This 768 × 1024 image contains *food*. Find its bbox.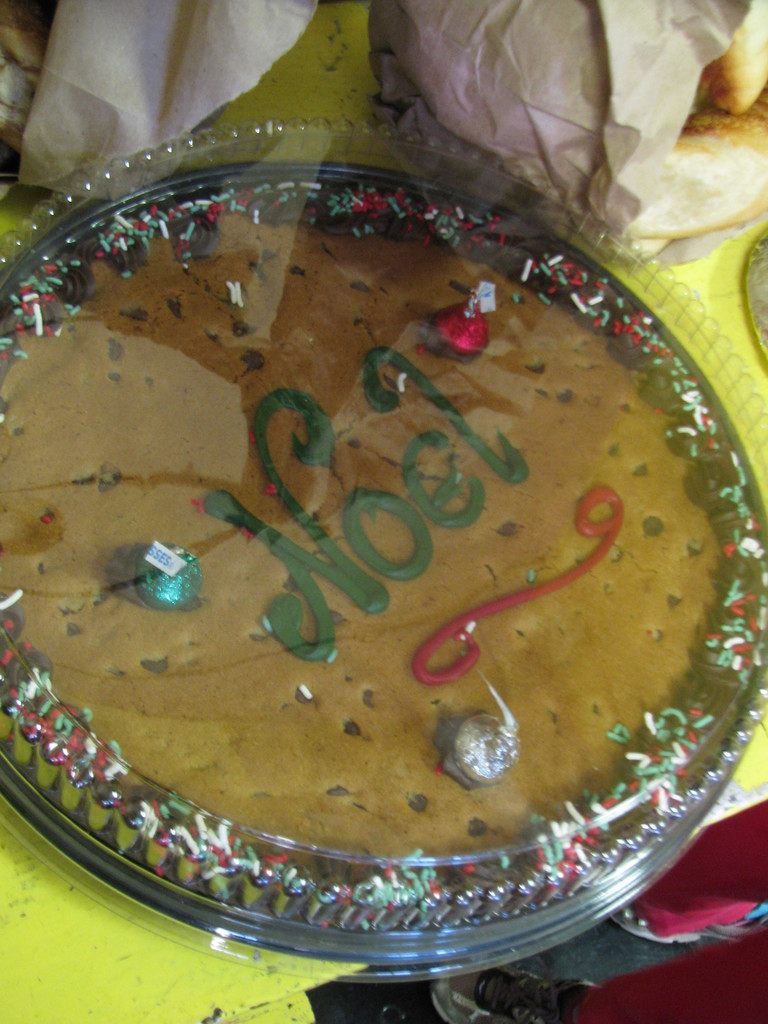
locate(0, 194, 767, 932).
